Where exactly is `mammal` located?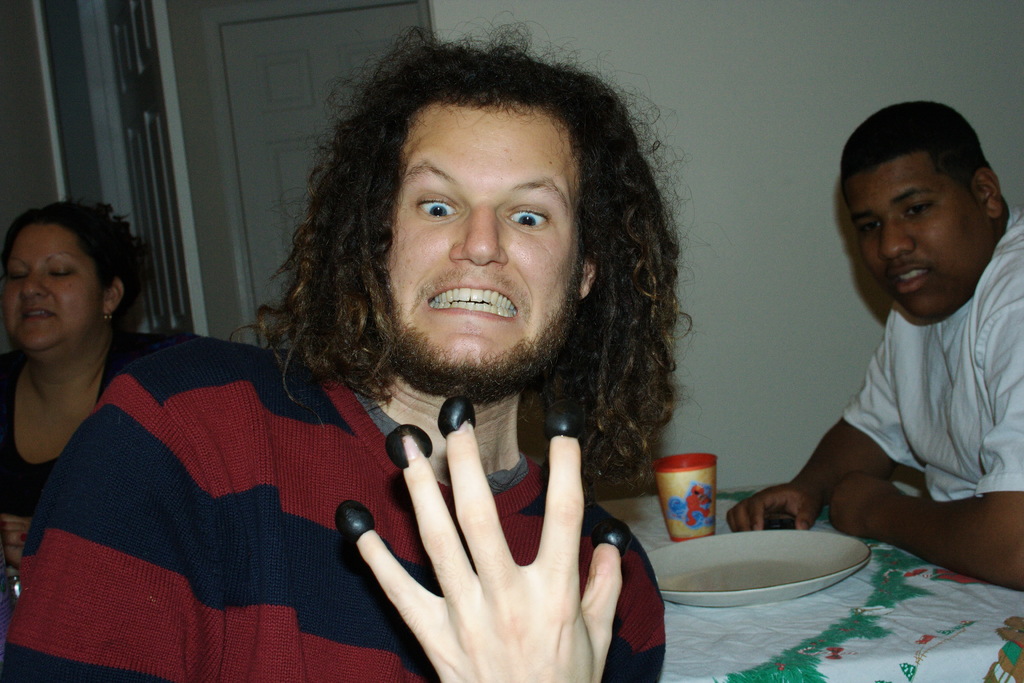
Its bounding box is bbox(1, 6, 701, 682).
